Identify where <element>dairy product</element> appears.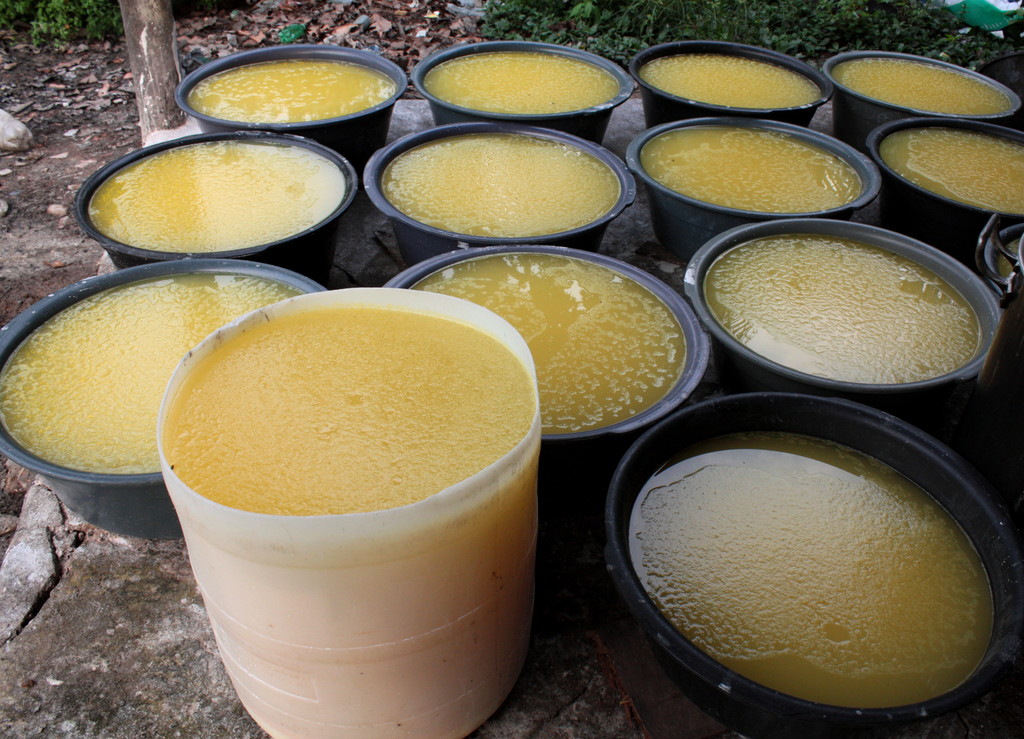
Appears at {"left": 889, "top": 119, "right": 1023, "bottom": 208}.
